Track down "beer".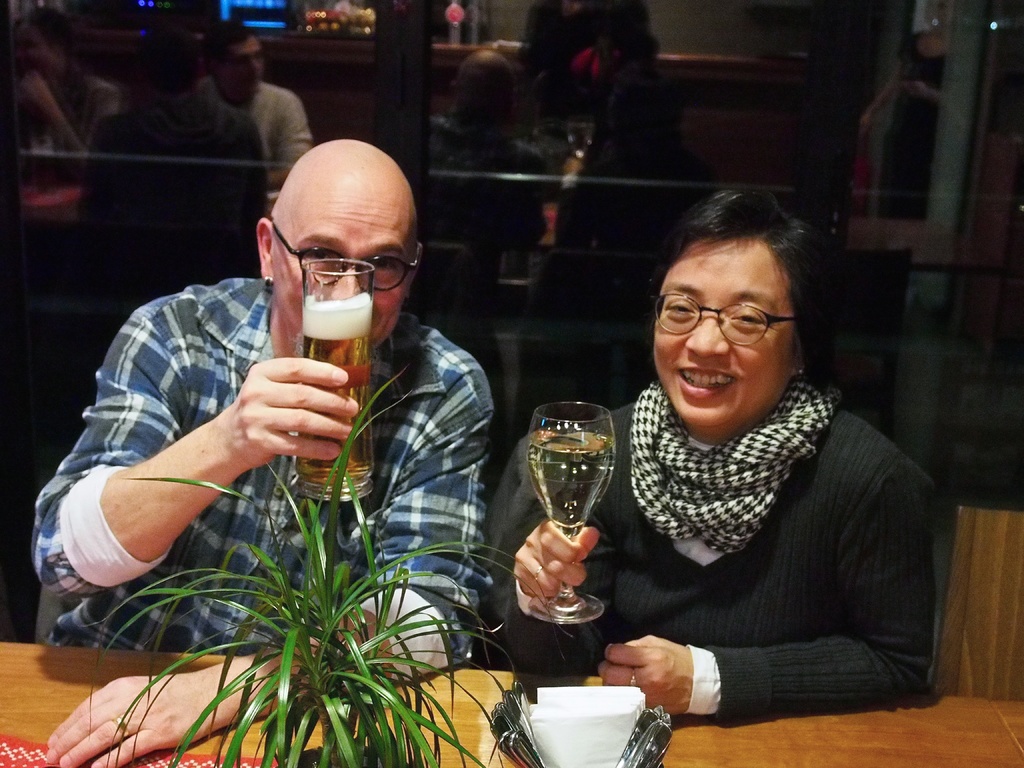
Tracked to (left=294, top=255, right=387, bottom=516).
